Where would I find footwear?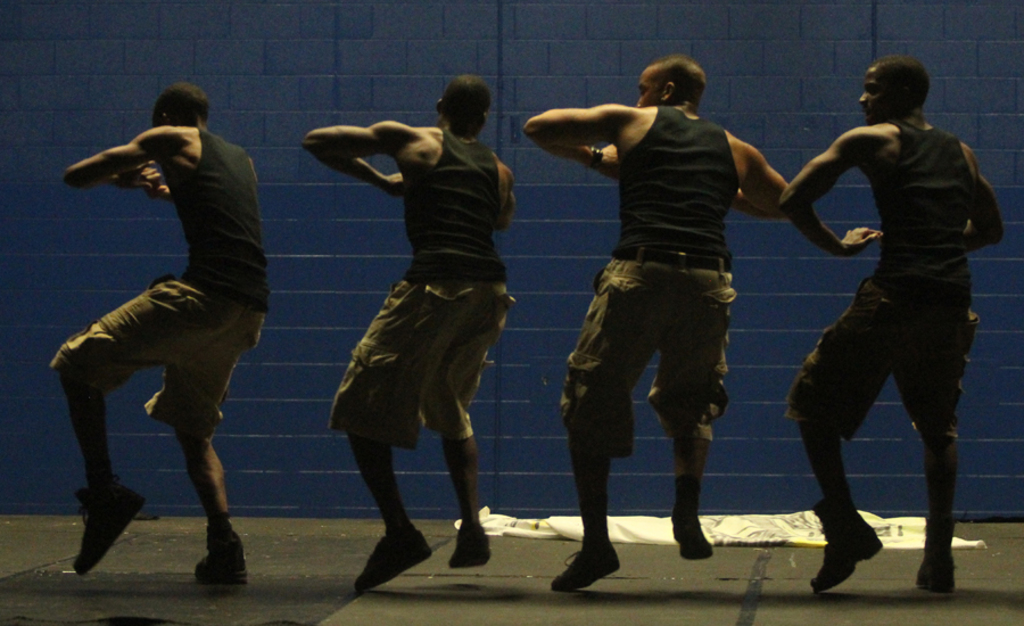
At locate(189, 537, 246, 586).
